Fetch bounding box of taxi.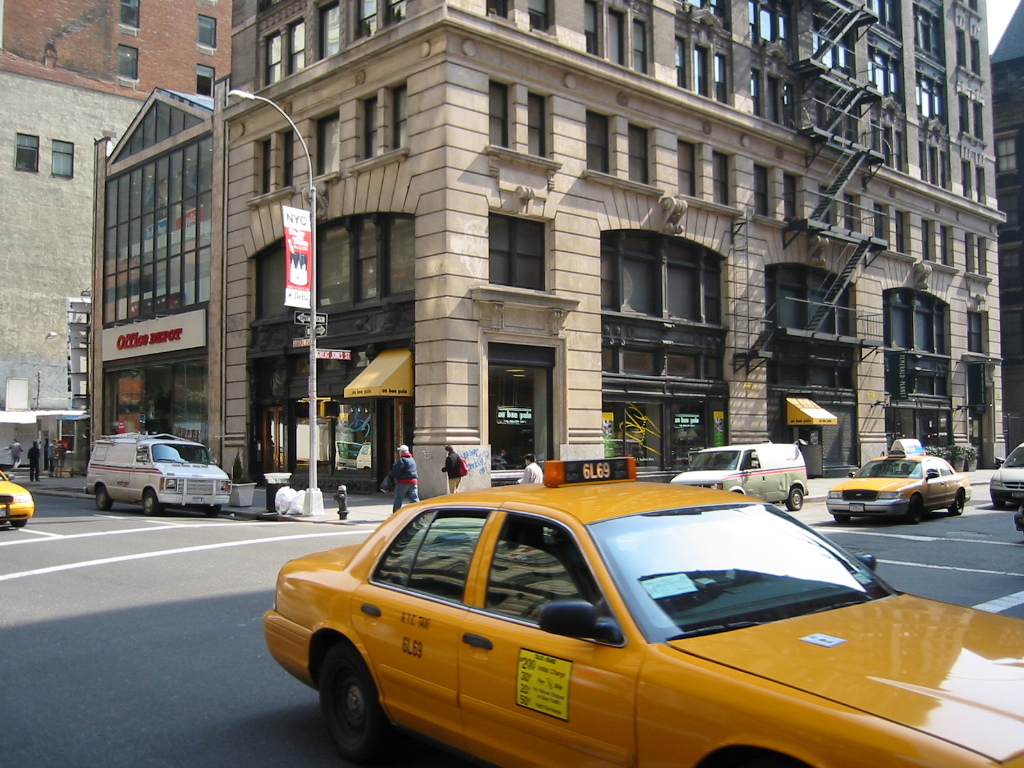
Bbox: [left=827, top=436, right=971, bottom=526].
